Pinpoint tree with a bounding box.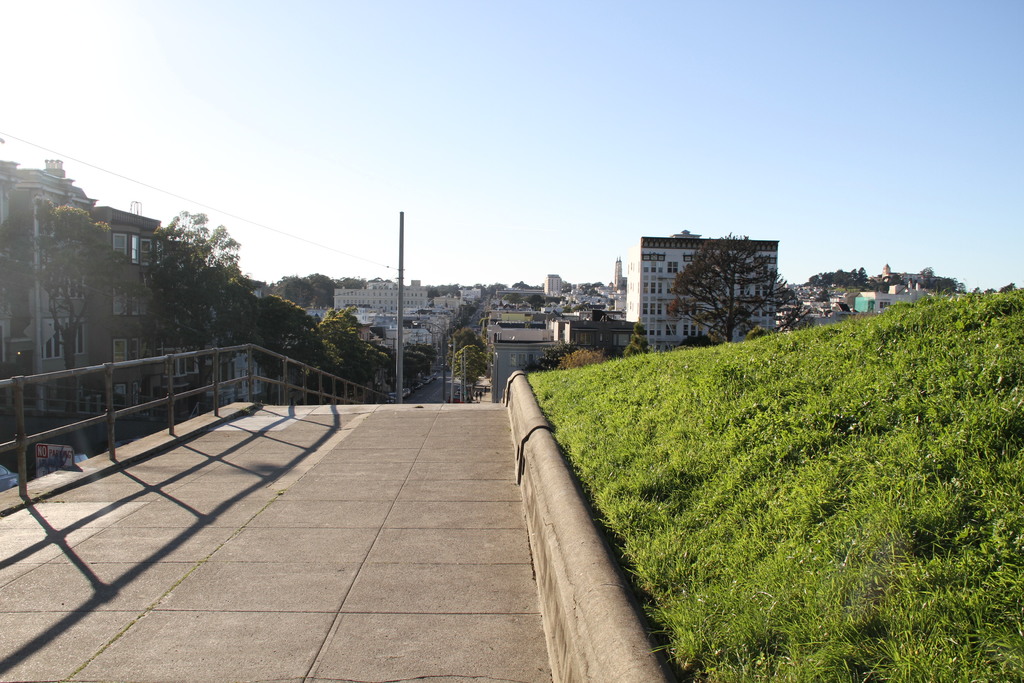
box(874, 282, 890, 292).
